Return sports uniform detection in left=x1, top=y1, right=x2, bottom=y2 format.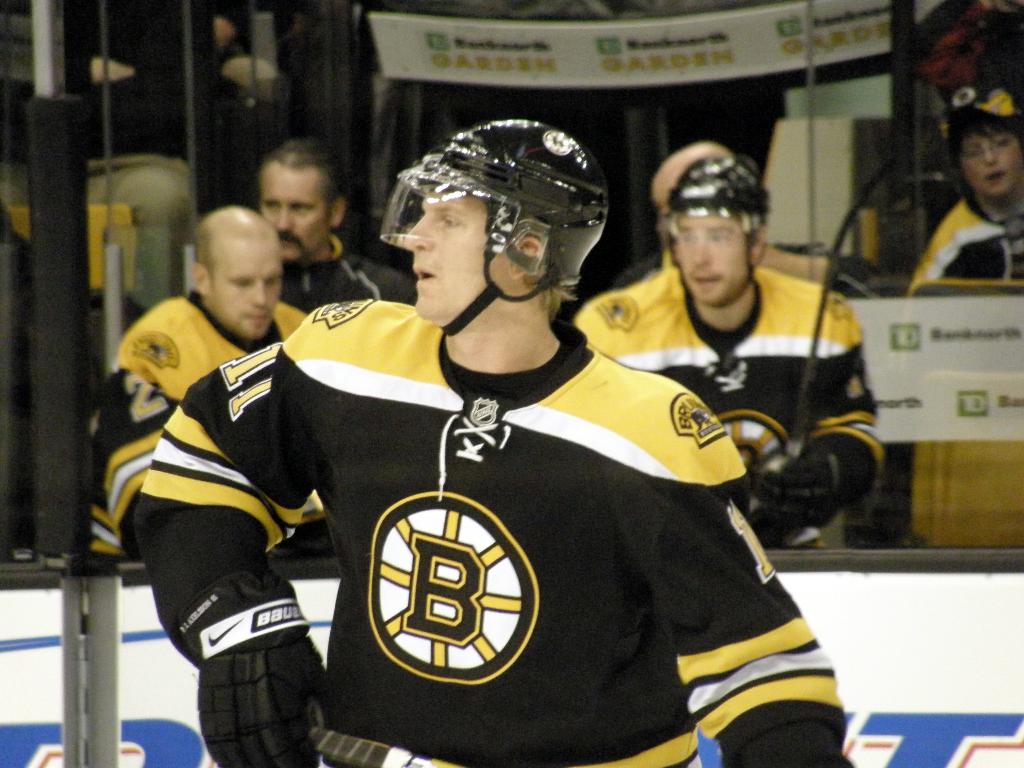
left=177, top=137, right=820, bottom=760.
